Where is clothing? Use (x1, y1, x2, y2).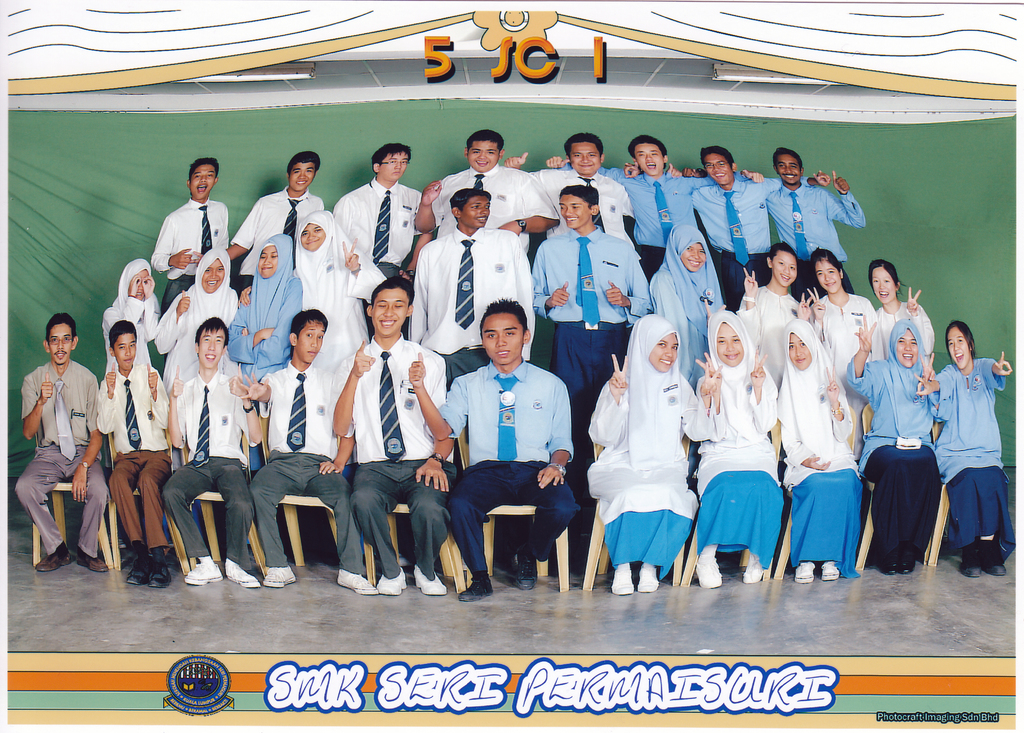
(408, 231, 535, 370).
